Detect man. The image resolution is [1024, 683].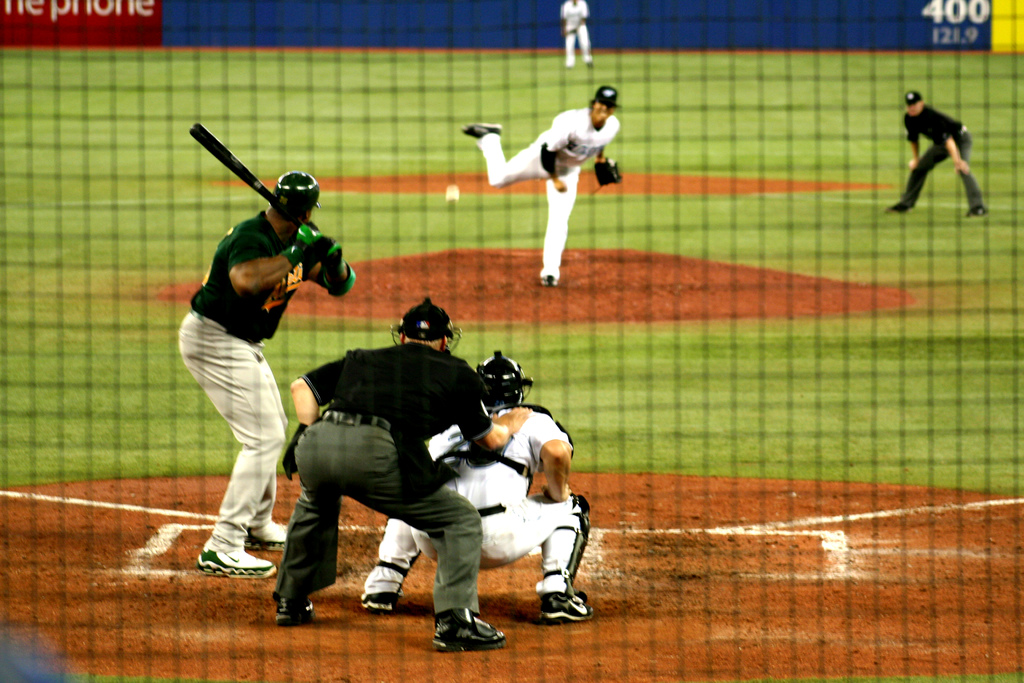
locate(177, 170, 357, 580).
